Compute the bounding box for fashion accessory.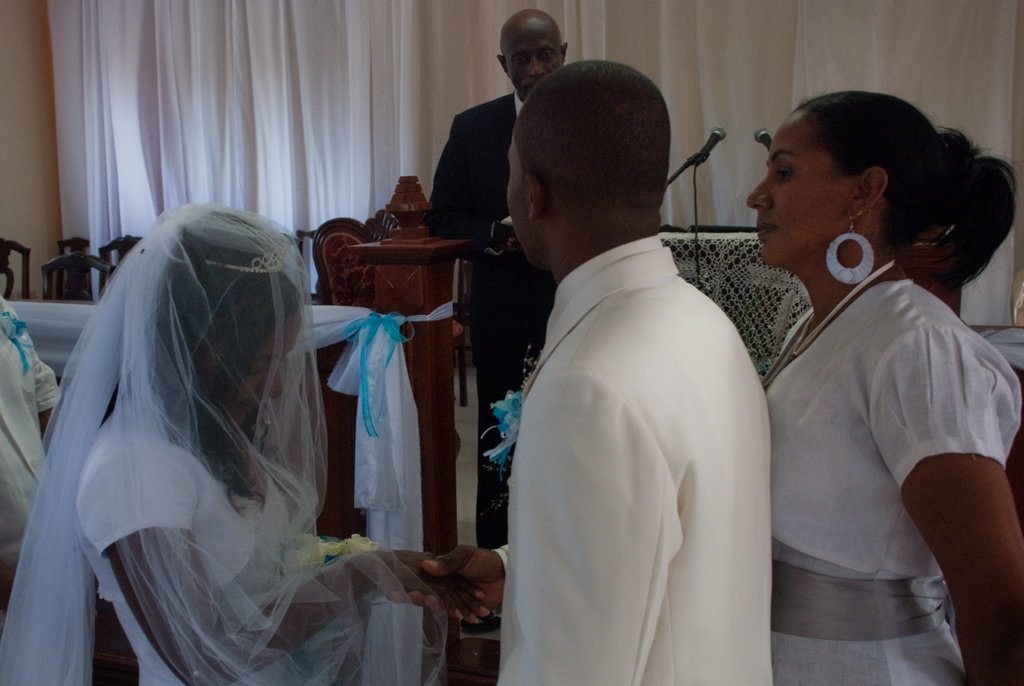
detection(824, 213, 875, 288).
